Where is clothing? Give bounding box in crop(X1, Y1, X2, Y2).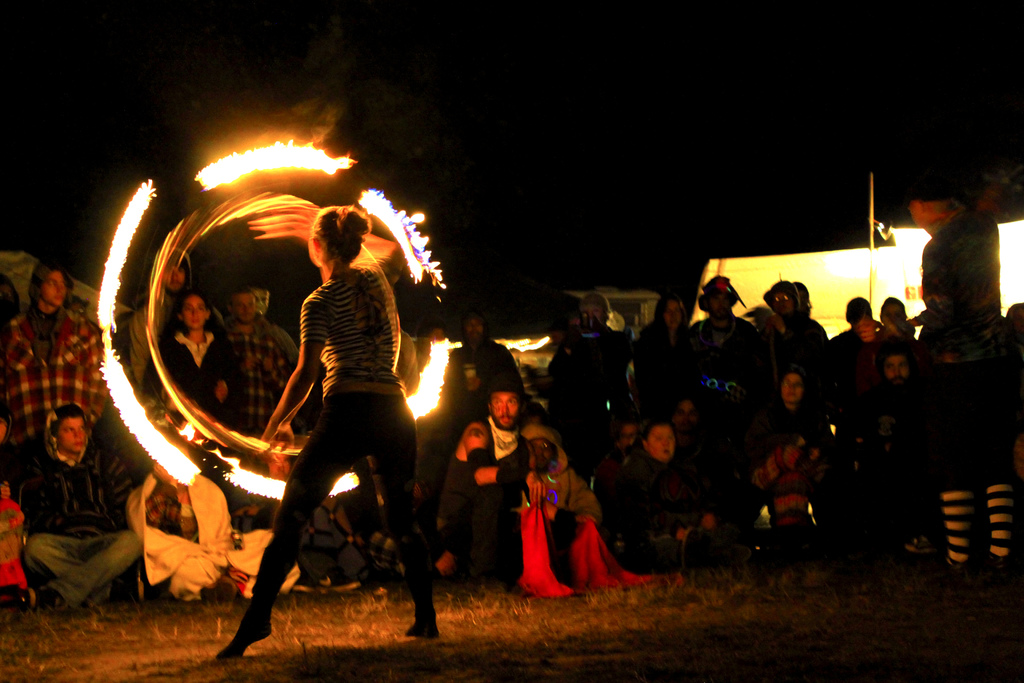
crop(821, 323, 896, 398).
